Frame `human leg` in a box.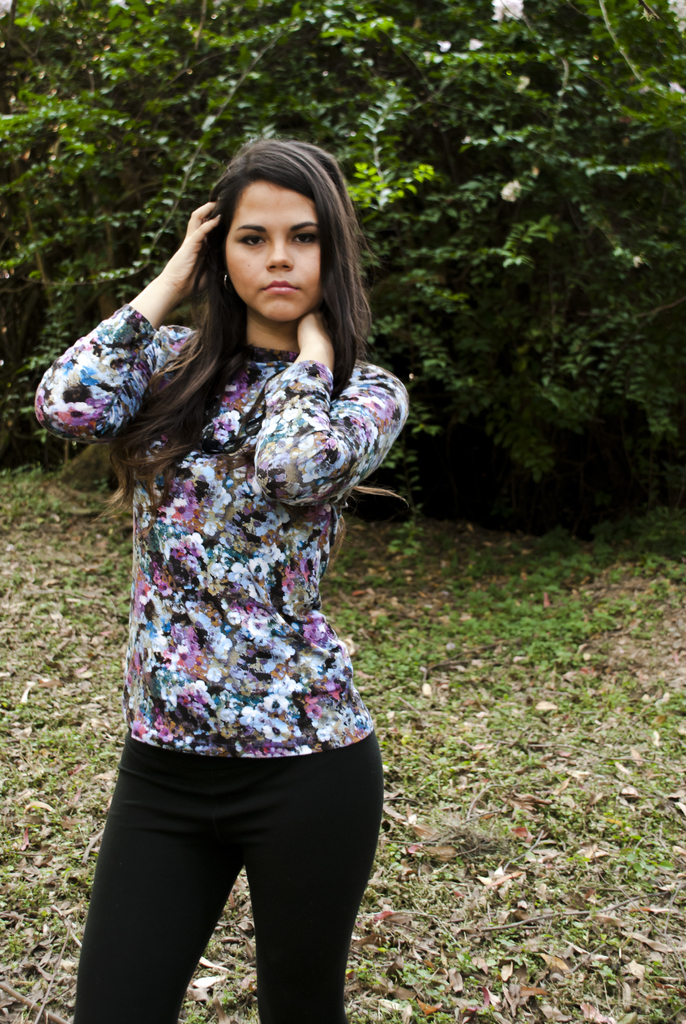
x1=79, y1=743, x2=221, y2=1021.
